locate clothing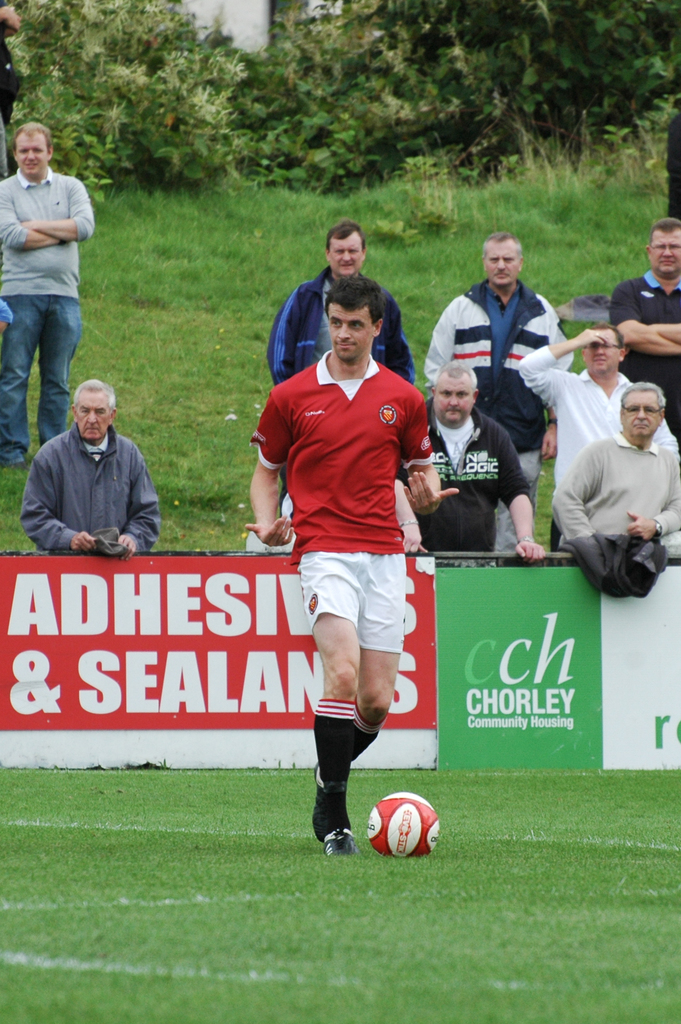
{"left": 429, "top": 271, "right": 565, "bottom": 476}
